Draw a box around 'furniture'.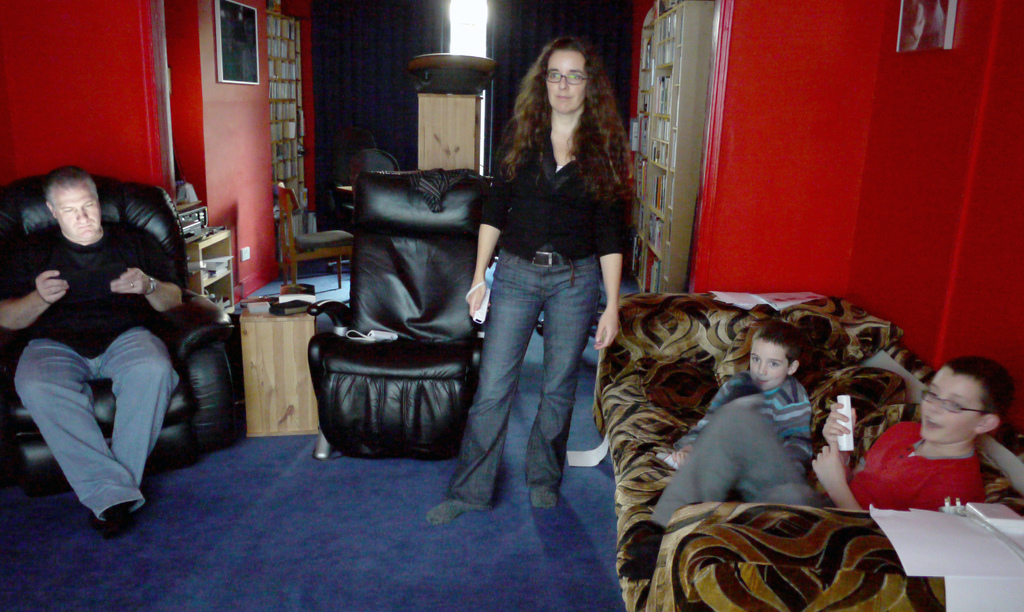
<box>277,181,353,294</box>.
